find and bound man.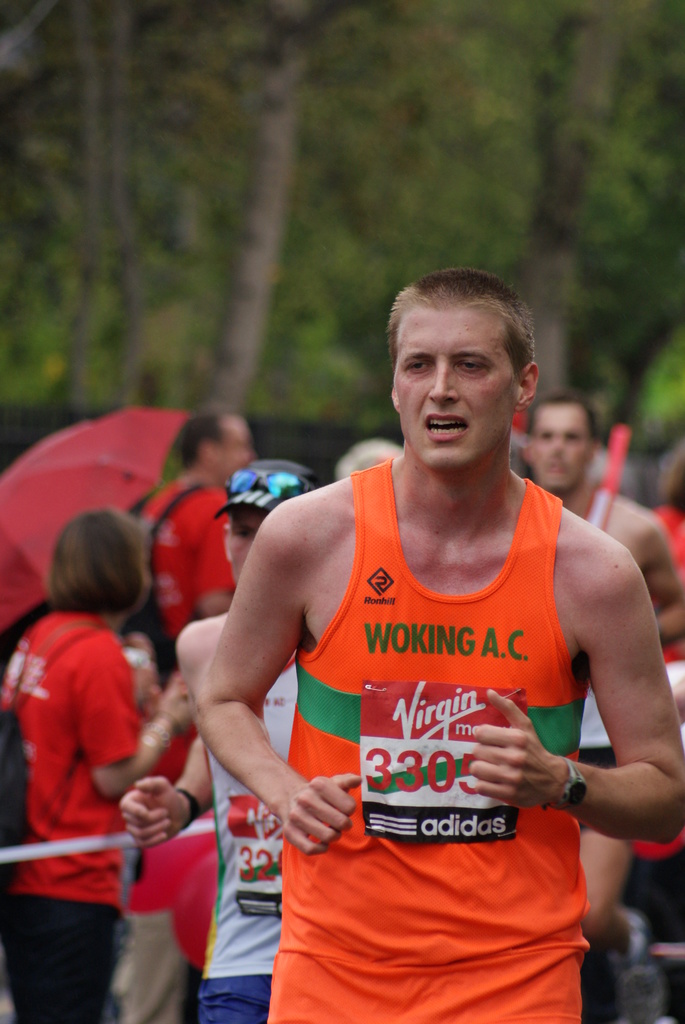
Bound: region(190, 268, 684, 1023).
